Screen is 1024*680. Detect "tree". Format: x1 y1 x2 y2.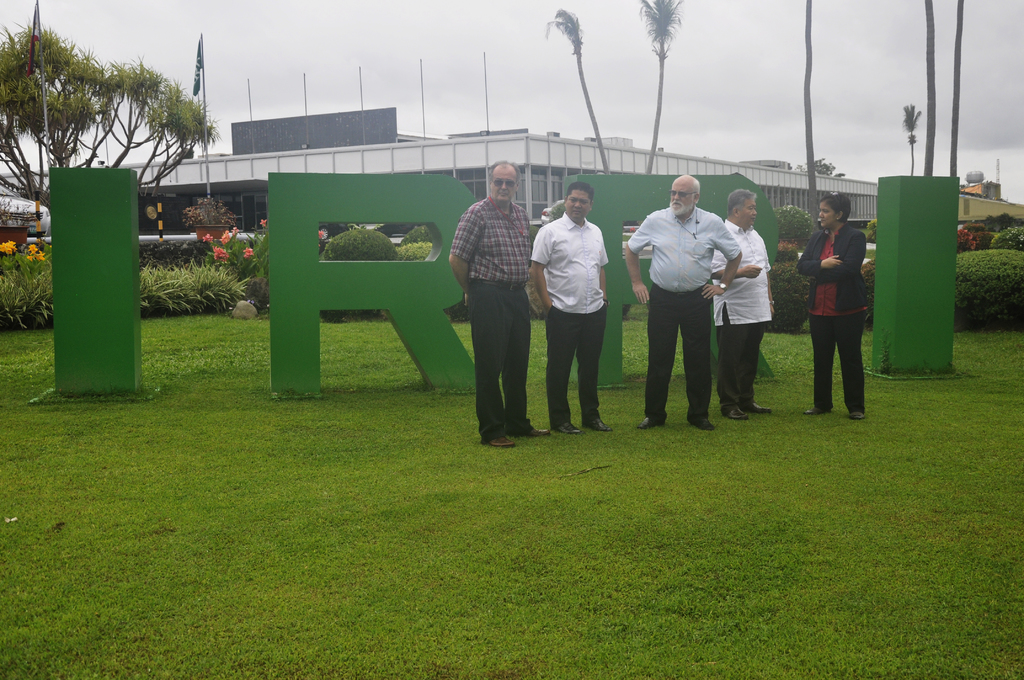
178 187 235 228.
